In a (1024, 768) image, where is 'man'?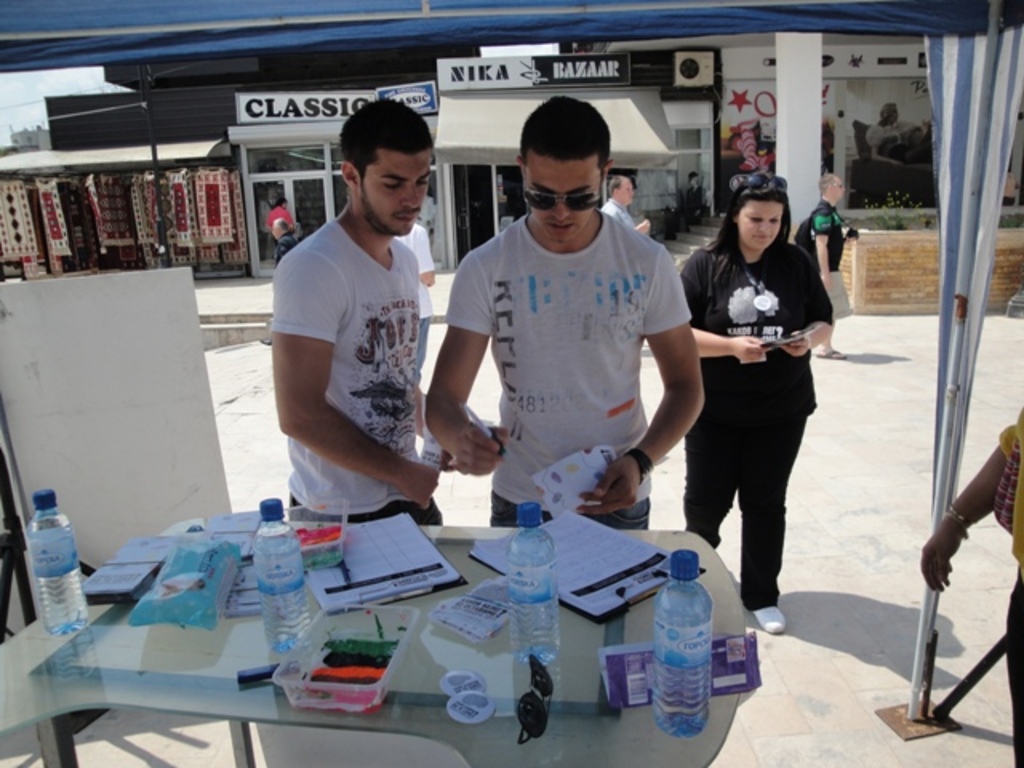
crop(794, 174, 851, 362).
